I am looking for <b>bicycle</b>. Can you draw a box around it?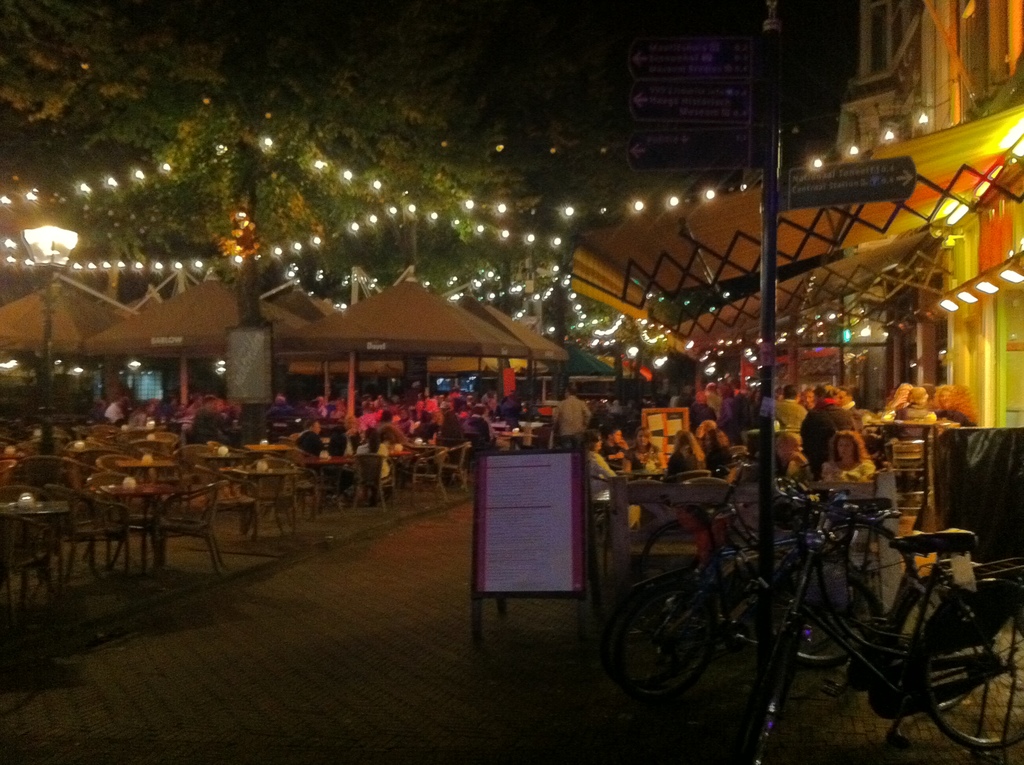
Sure, the bounding box is <bbox>598, 481, 888, 707</bbox>.
